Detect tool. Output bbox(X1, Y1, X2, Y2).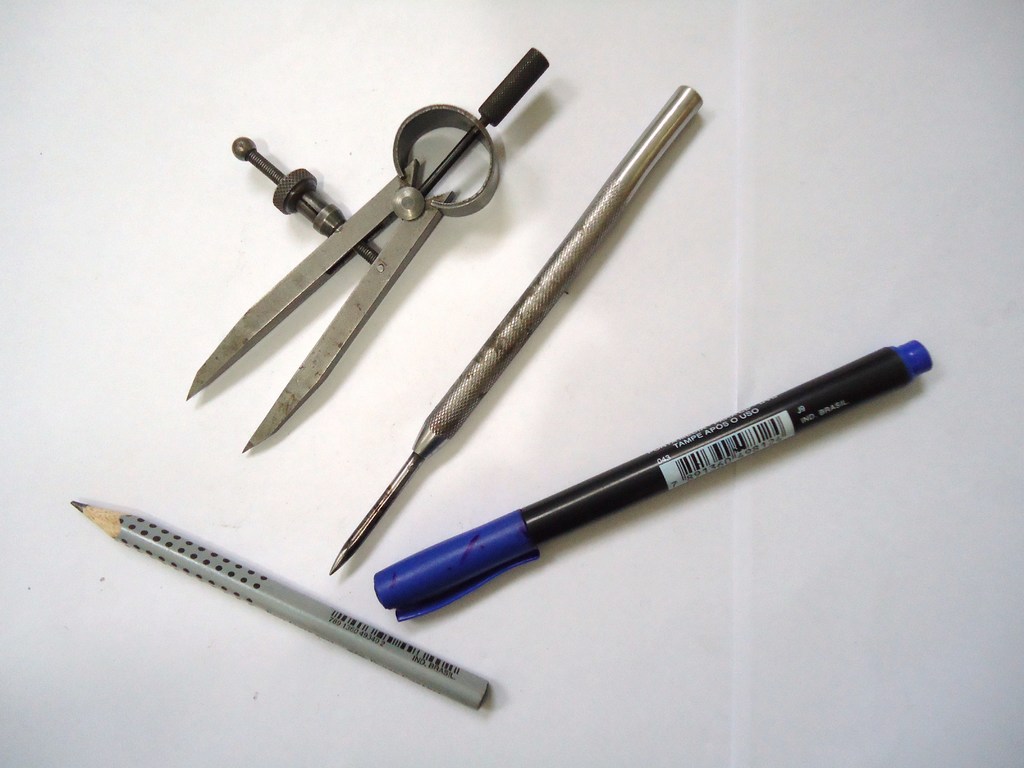
bbox(190, 41, 516, 454).
